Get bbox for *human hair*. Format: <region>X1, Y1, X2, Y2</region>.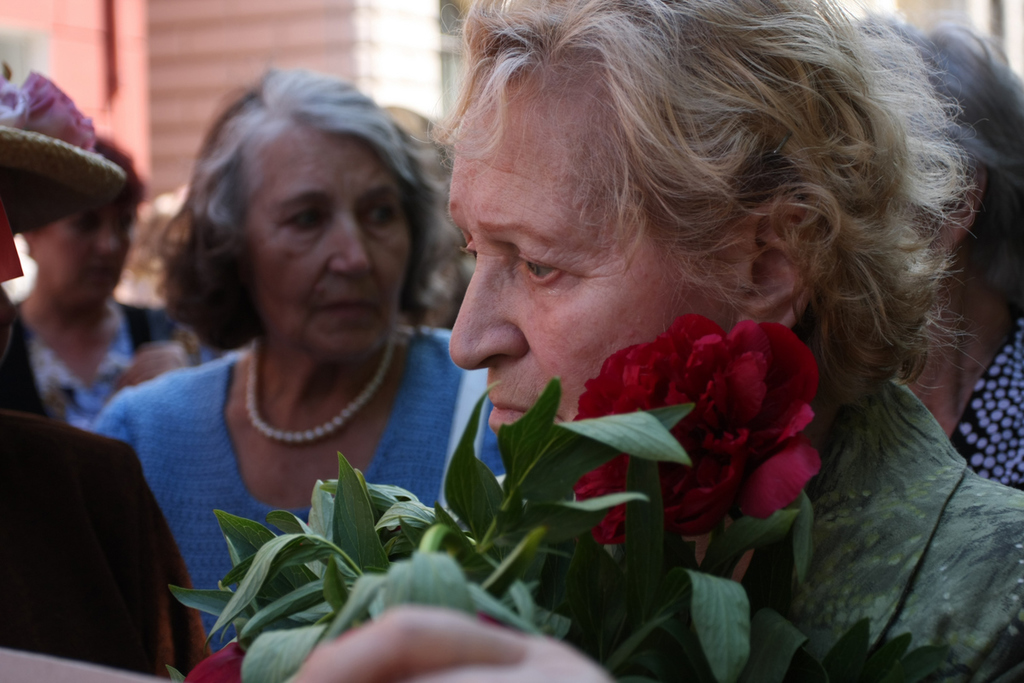
<region>169, 87, 431, 370</region>.
